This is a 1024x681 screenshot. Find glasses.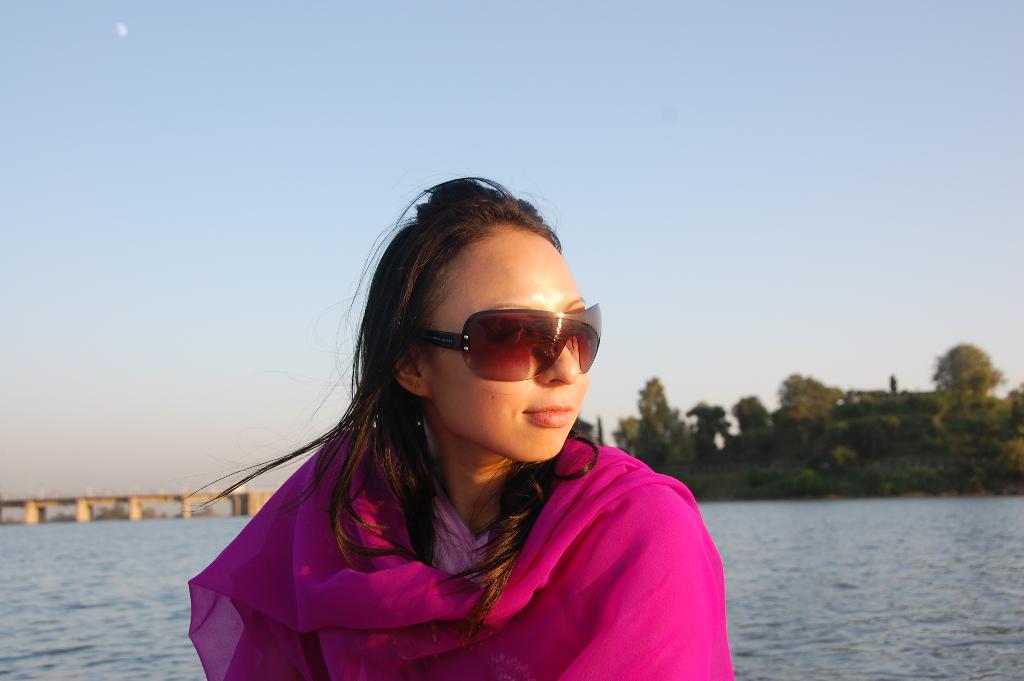
Bounding box: crop(412, 303, 607, 389).
